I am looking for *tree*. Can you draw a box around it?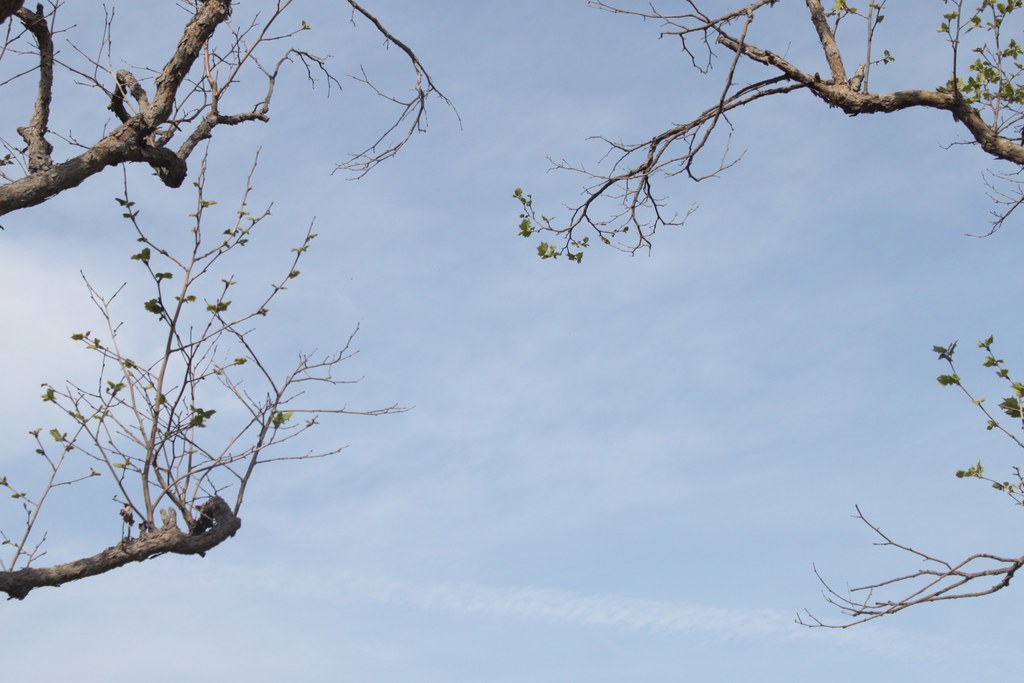
Sure, the bounding box is 0, 0, 525, 658.
